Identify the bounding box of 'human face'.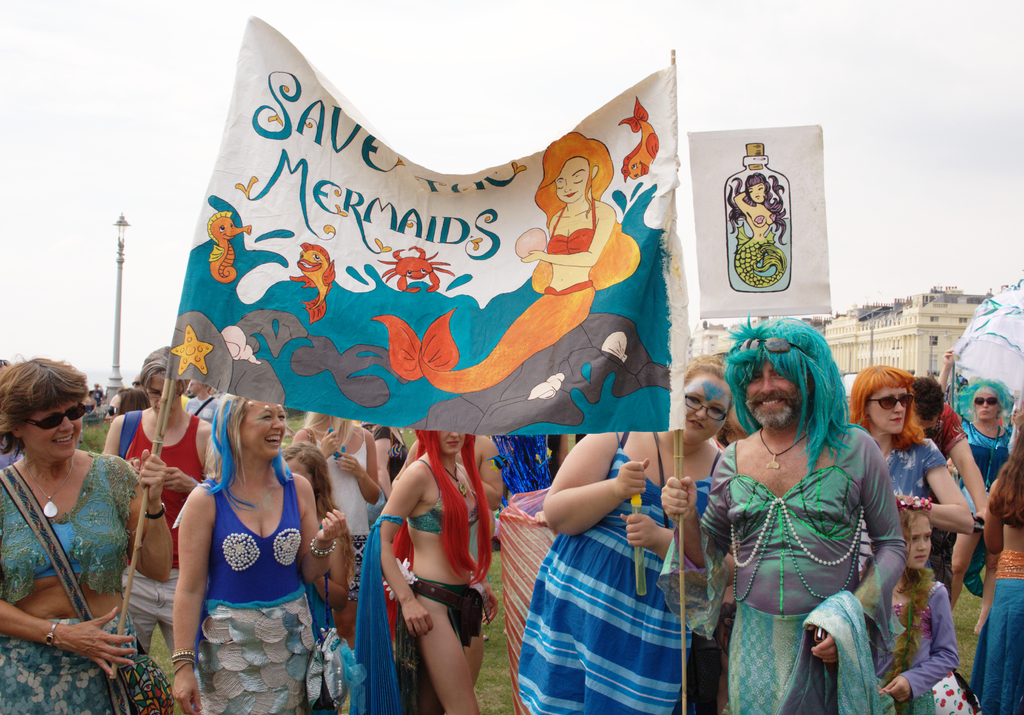
557,154,591,202.
